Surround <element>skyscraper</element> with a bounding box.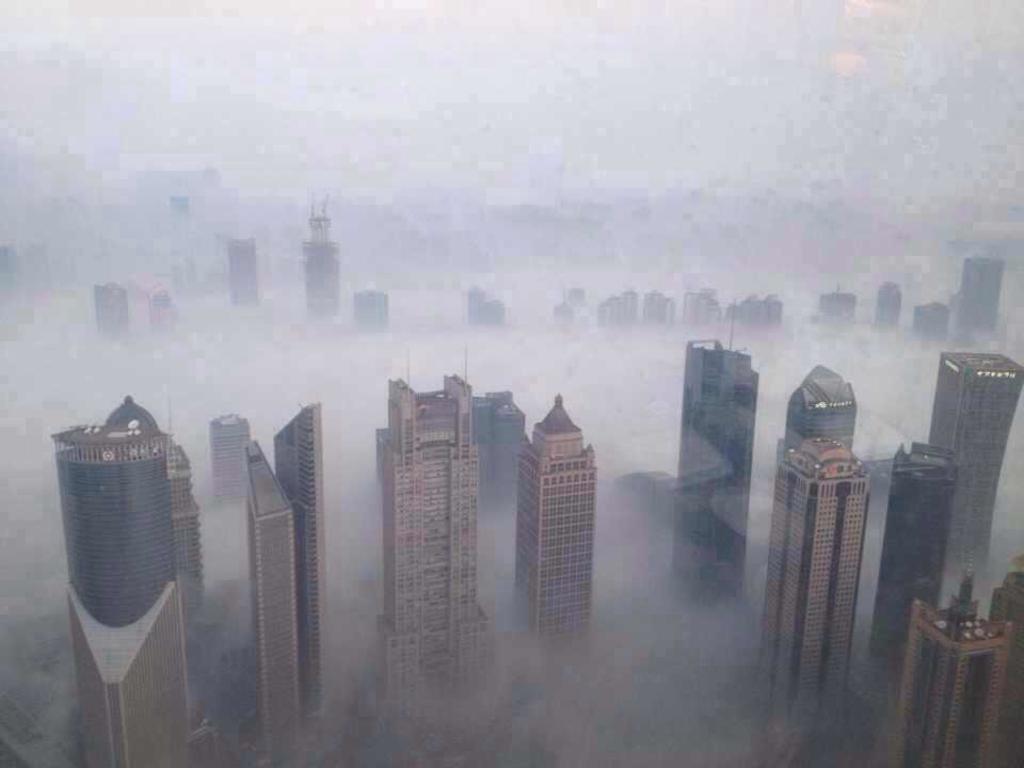
931 353 1023 611.
